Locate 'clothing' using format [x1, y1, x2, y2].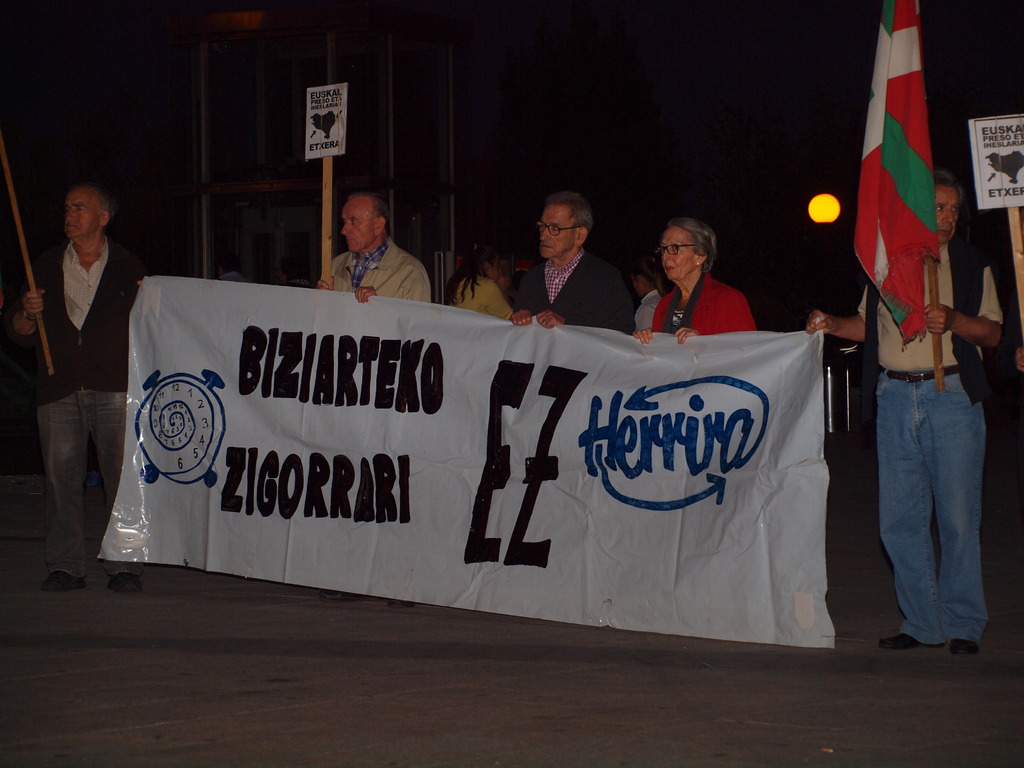
[312, 221, 434, 300].
